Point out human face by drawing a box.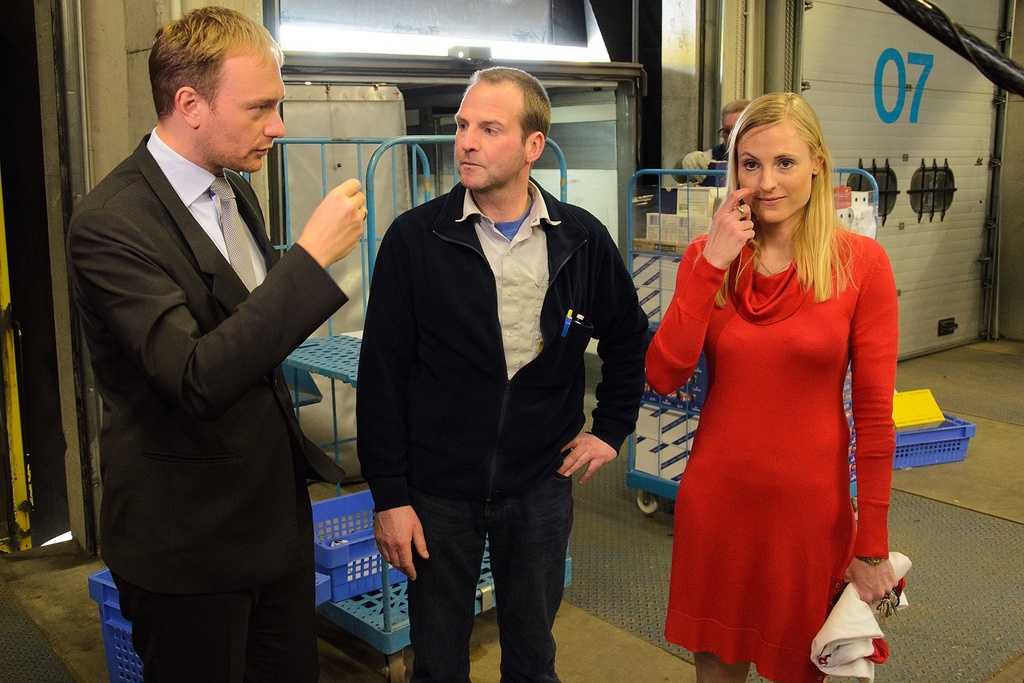
pyautogui.locateOnScreen(197, 50, 287, 172).
